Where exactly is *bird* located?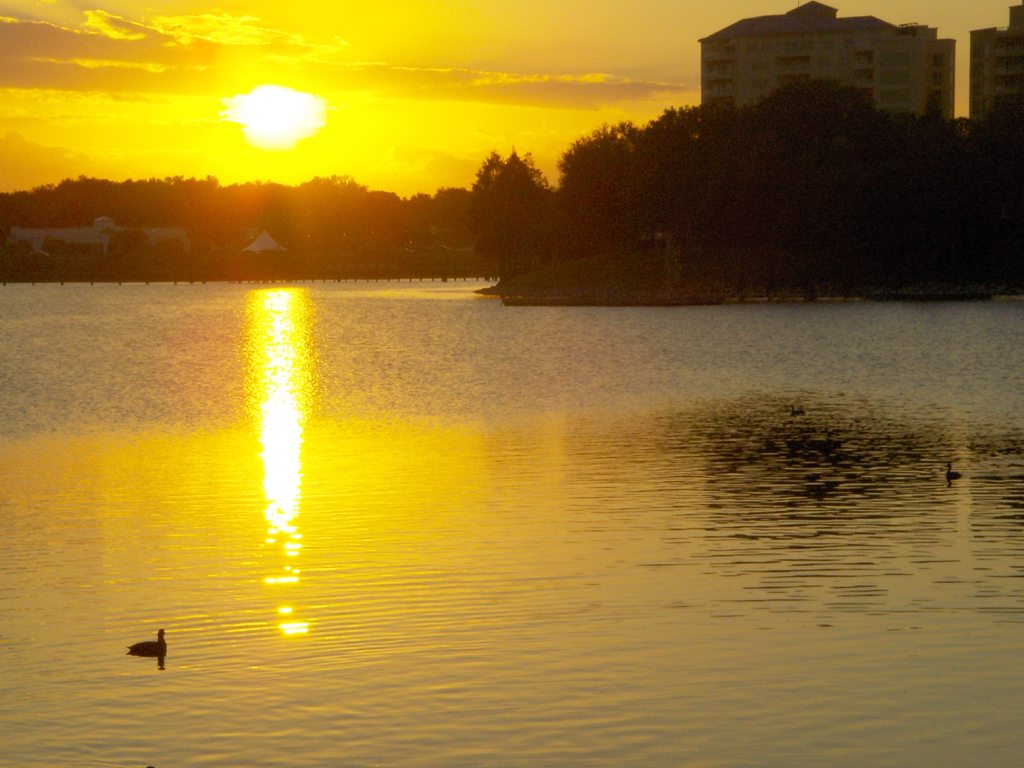
Its bounding box is crop(129, 621, 174, 651).
